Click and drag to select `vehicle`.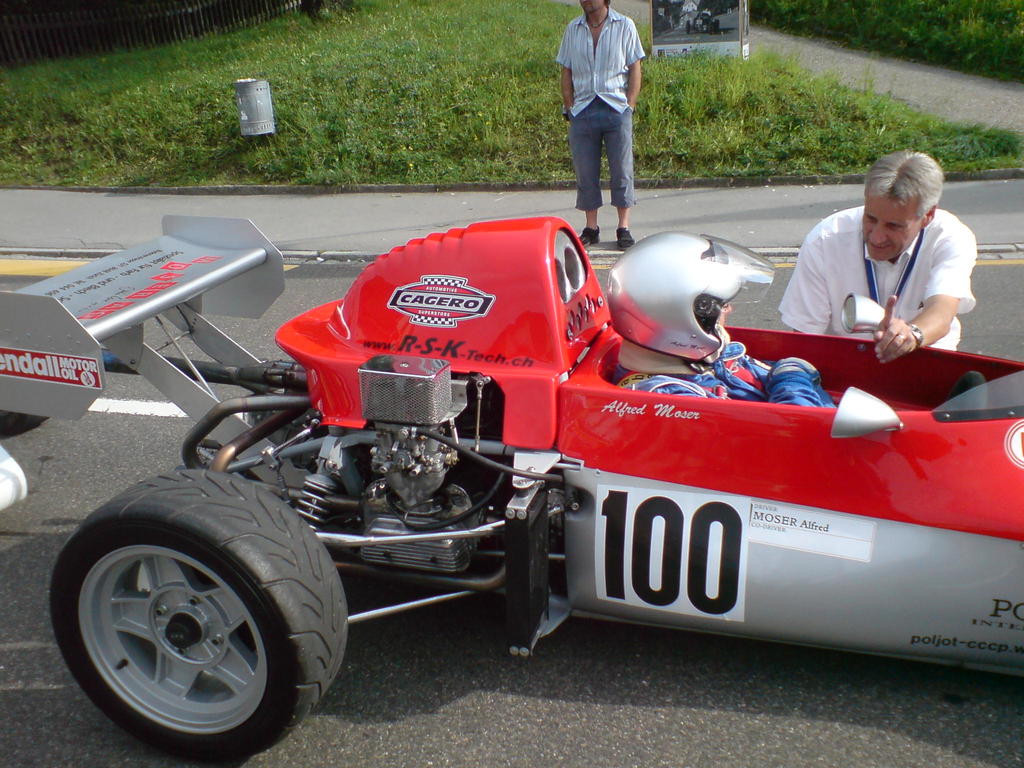
Selection: (left=0, top=212, right=1023, bottom=767).
